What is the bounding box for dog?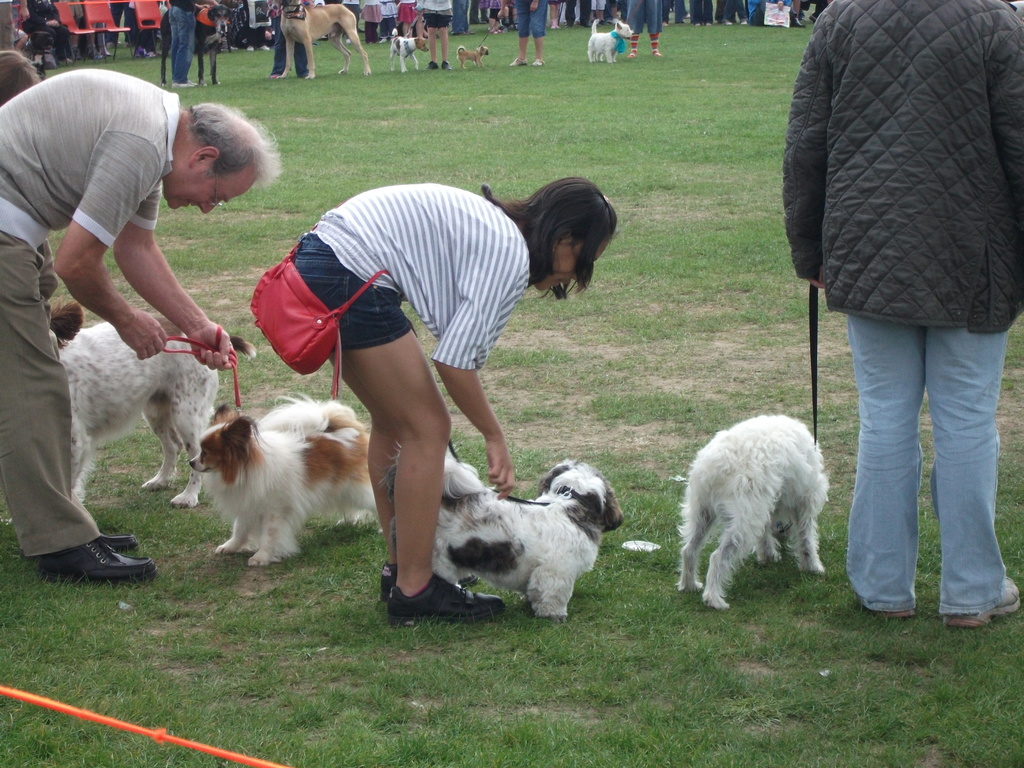
bbox(276, 0, 372, 79).
